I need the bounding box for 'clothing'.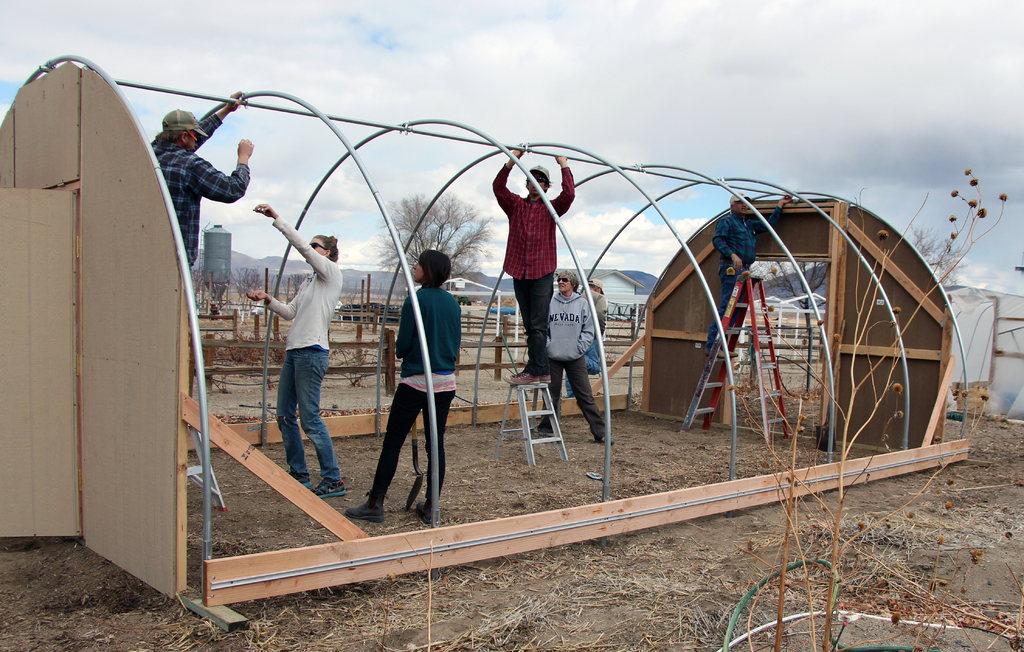
Here it is: 266, 206, 344, 489.
